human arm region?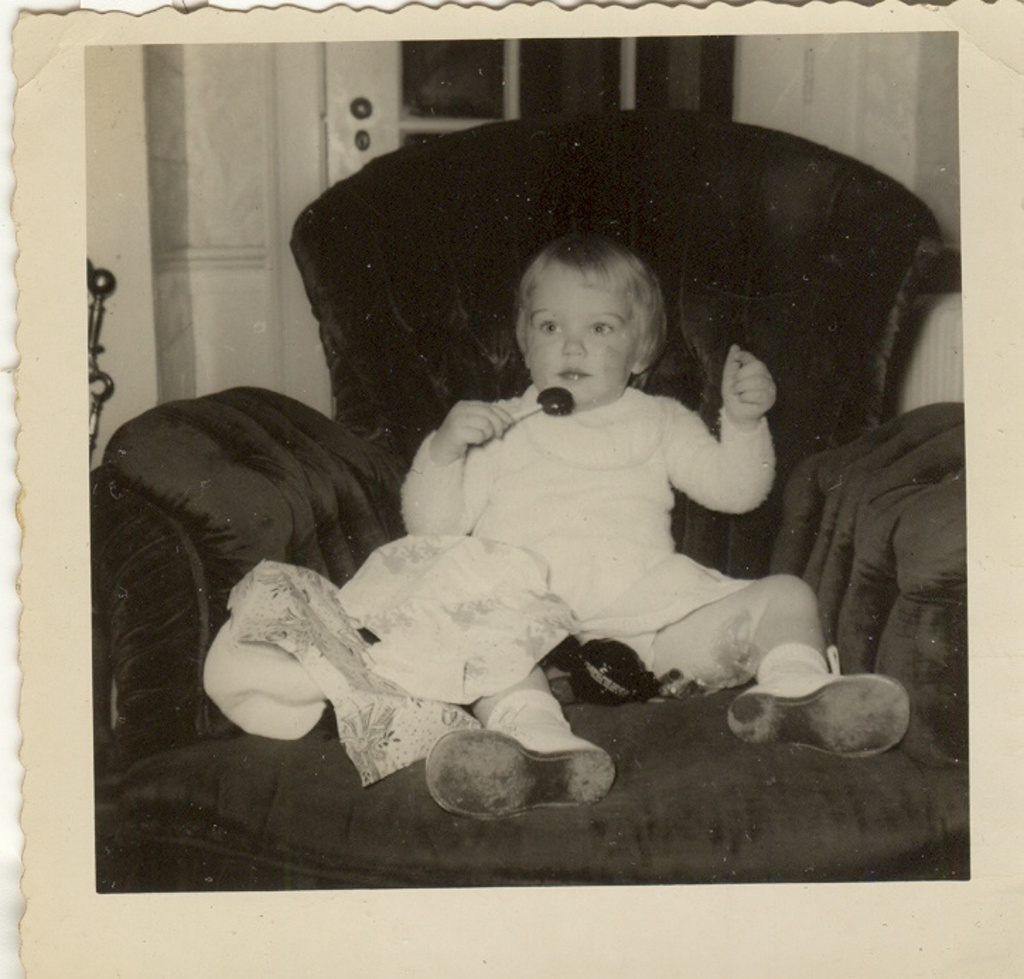
rect(696, 365, 798, 528)
